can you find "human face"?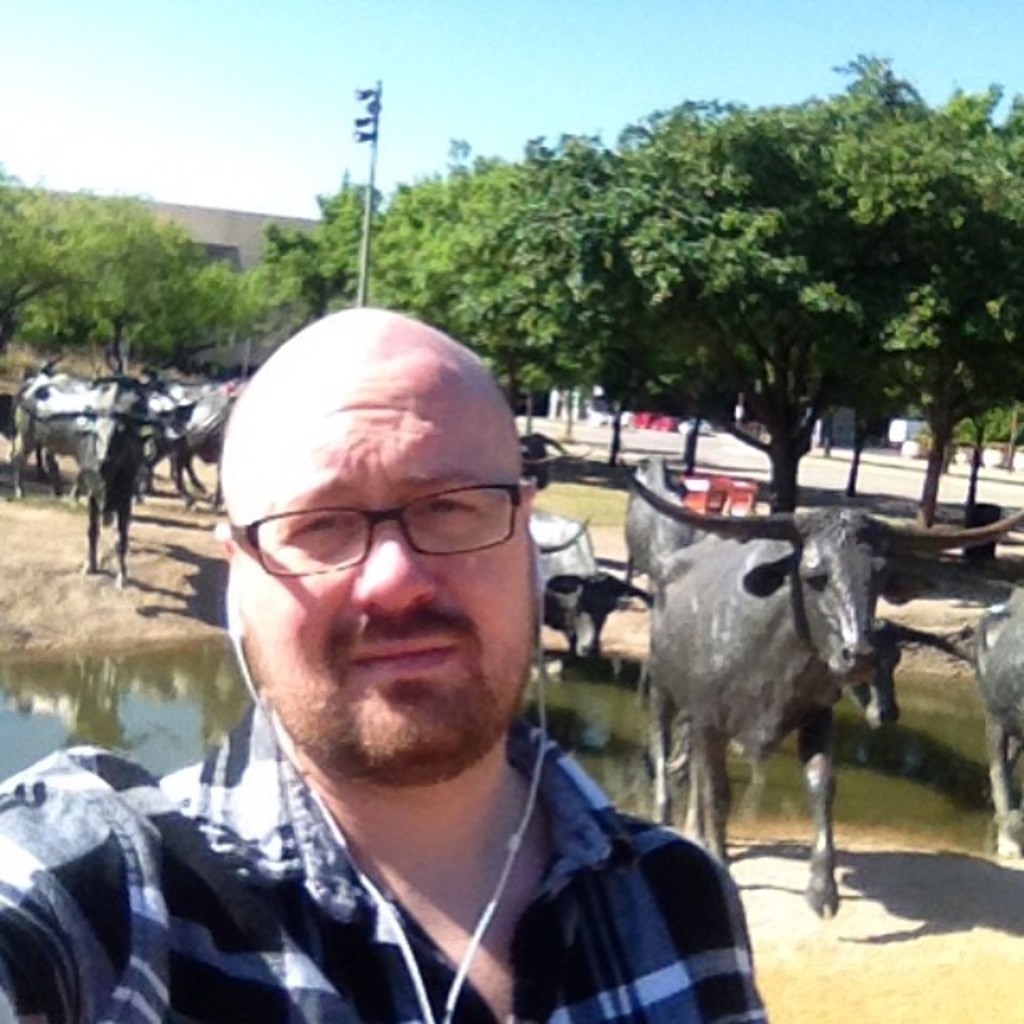
Yes, bounding box: 230 389 531 782.
